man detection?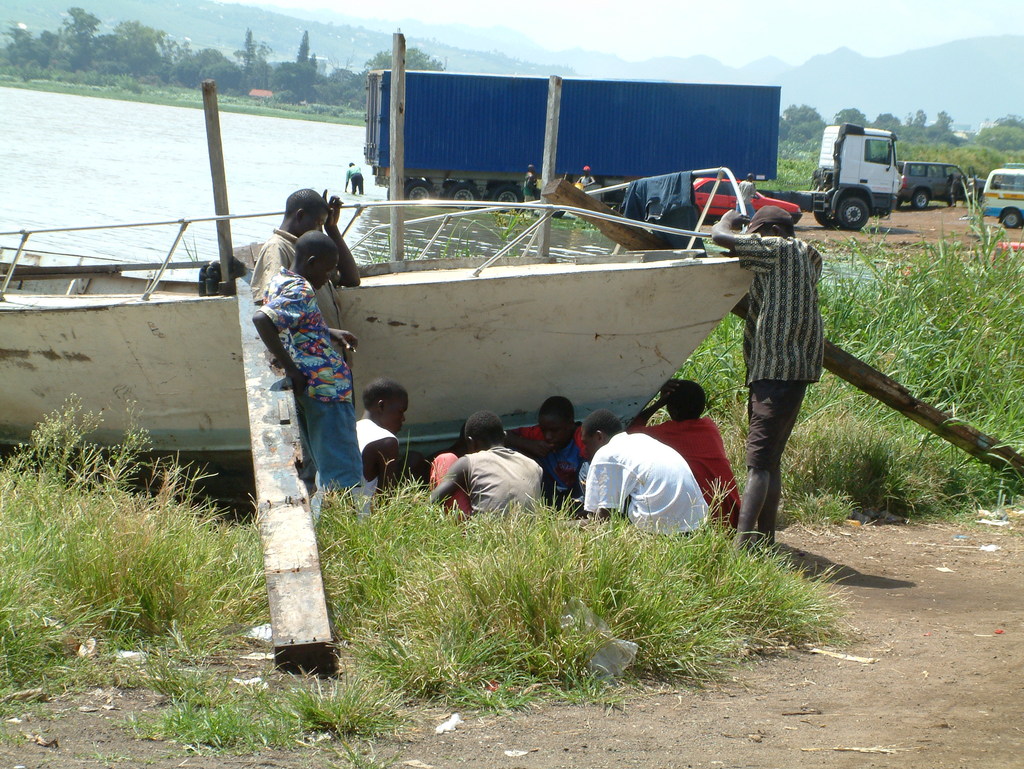
l=713, t=197, r=828, b=587
